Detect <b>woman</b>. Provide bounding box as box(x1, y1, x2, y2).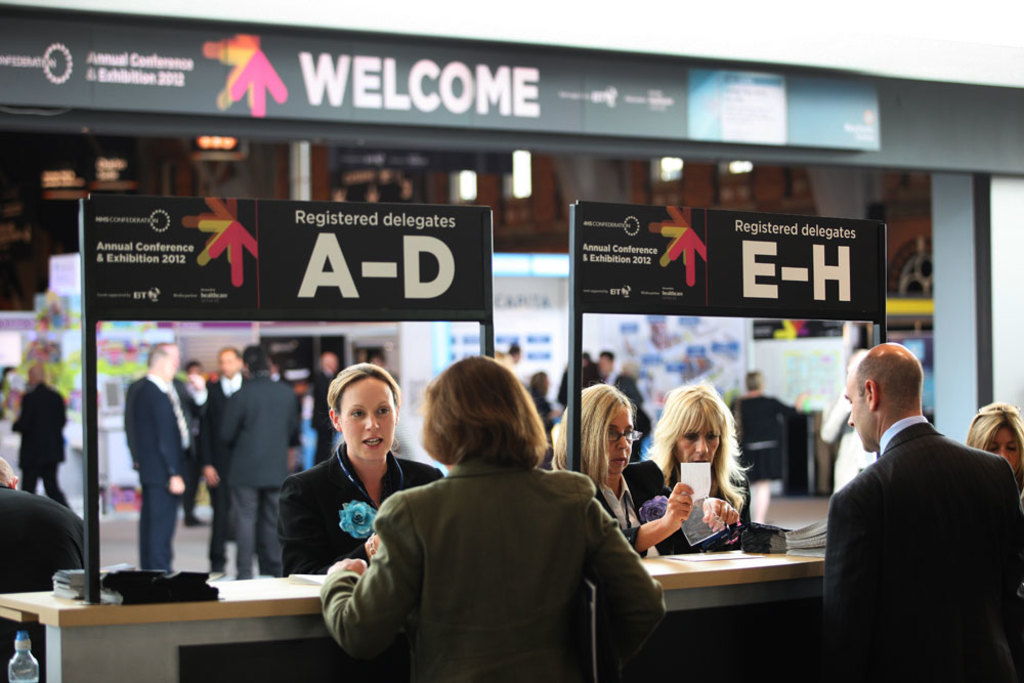
box(316, 354, 669, 682).
